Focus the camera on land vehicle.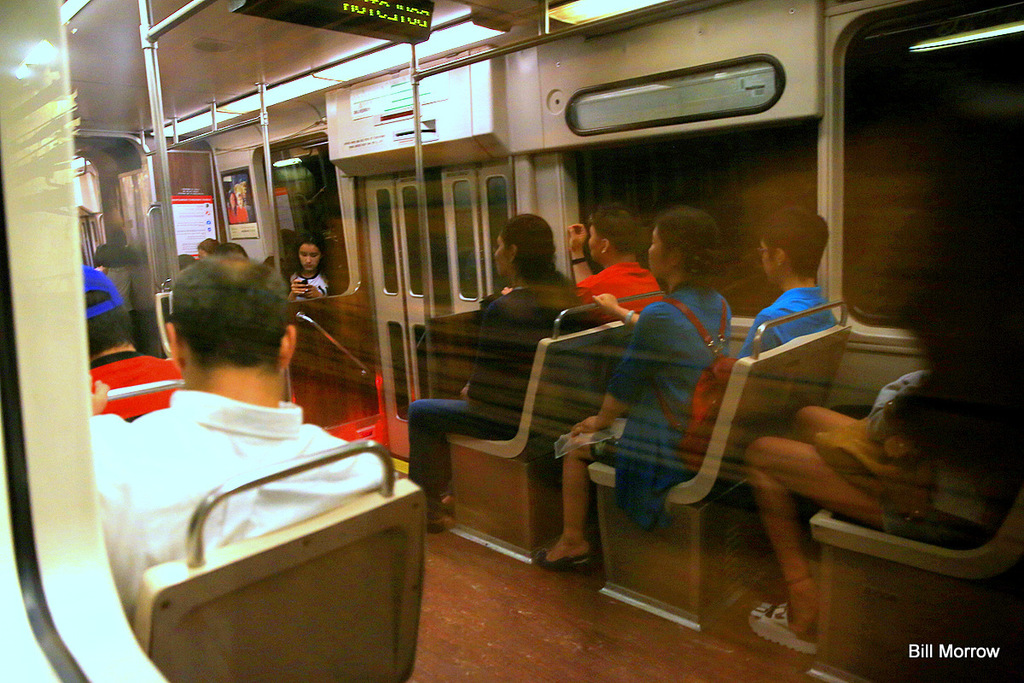
Focus region: [left=0, top=0, right=1023, bottom=682].
